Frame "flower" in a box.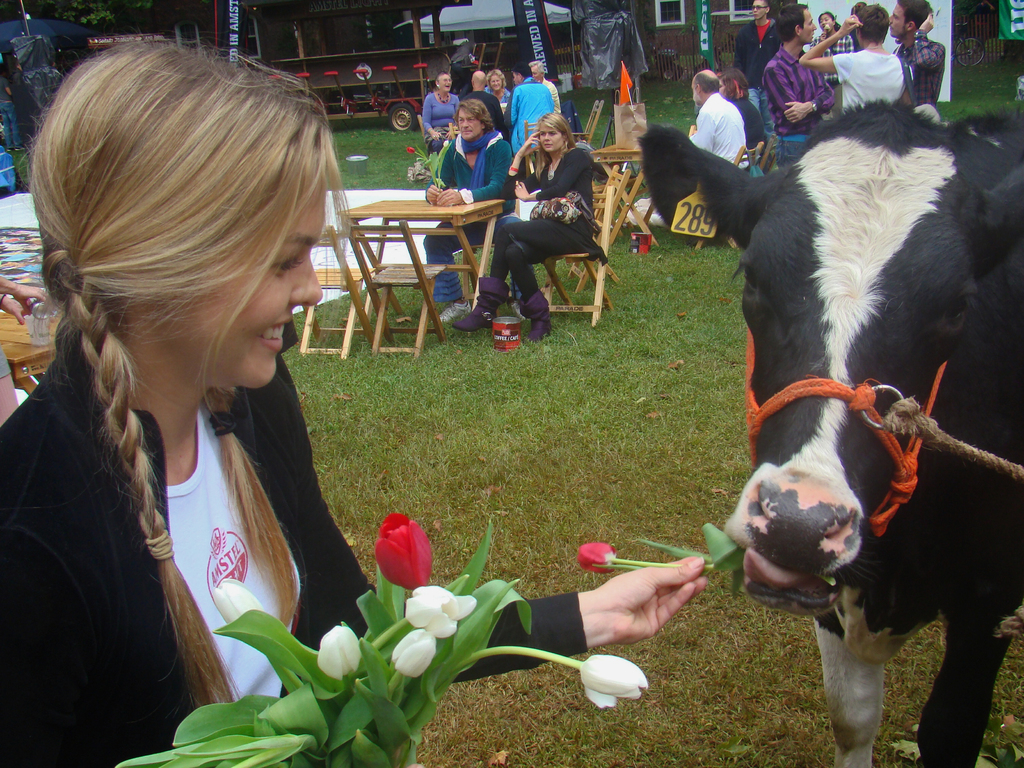
{"left": 399, "top": 577, "right": 480, "bottom": 638}.
